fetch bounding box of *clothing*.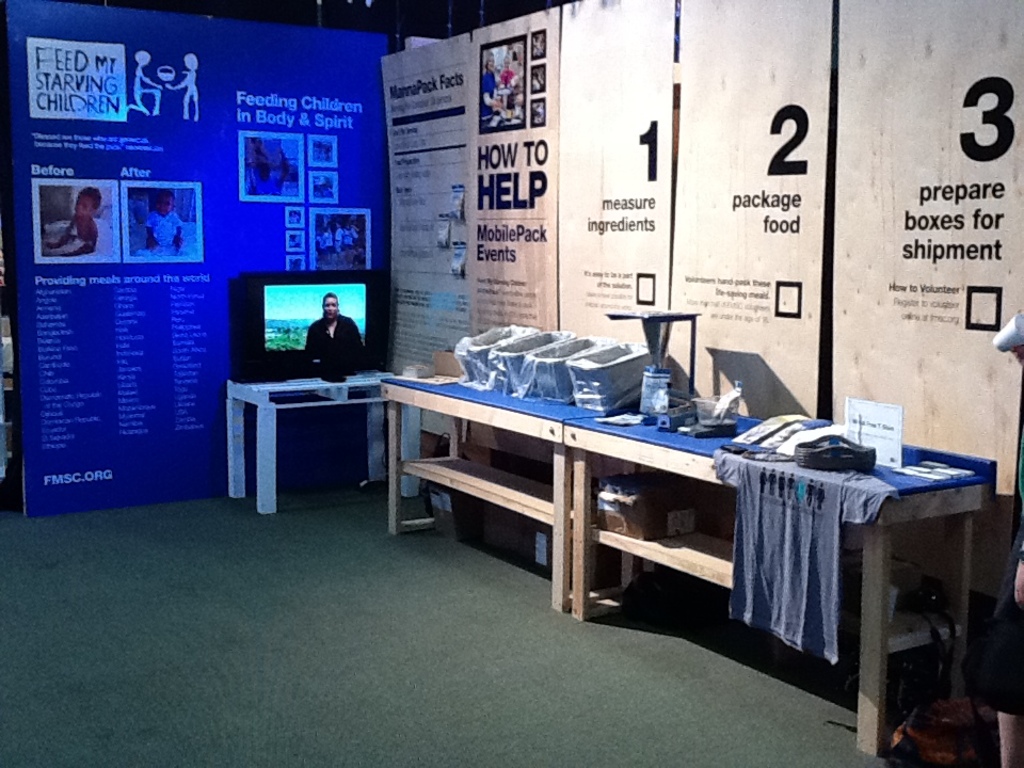
Bbox: x1=498 y1=67 x2=515 y2=92.
